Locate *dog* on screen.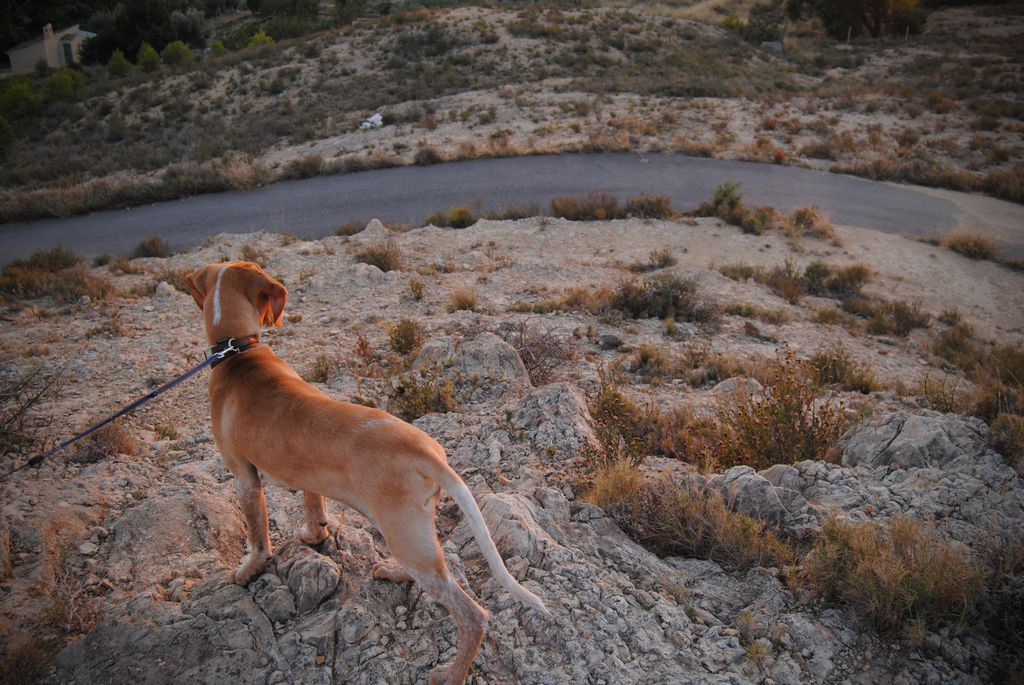
On screen at pyautogui.locateOnScreen(184, 258, 552, 684).
